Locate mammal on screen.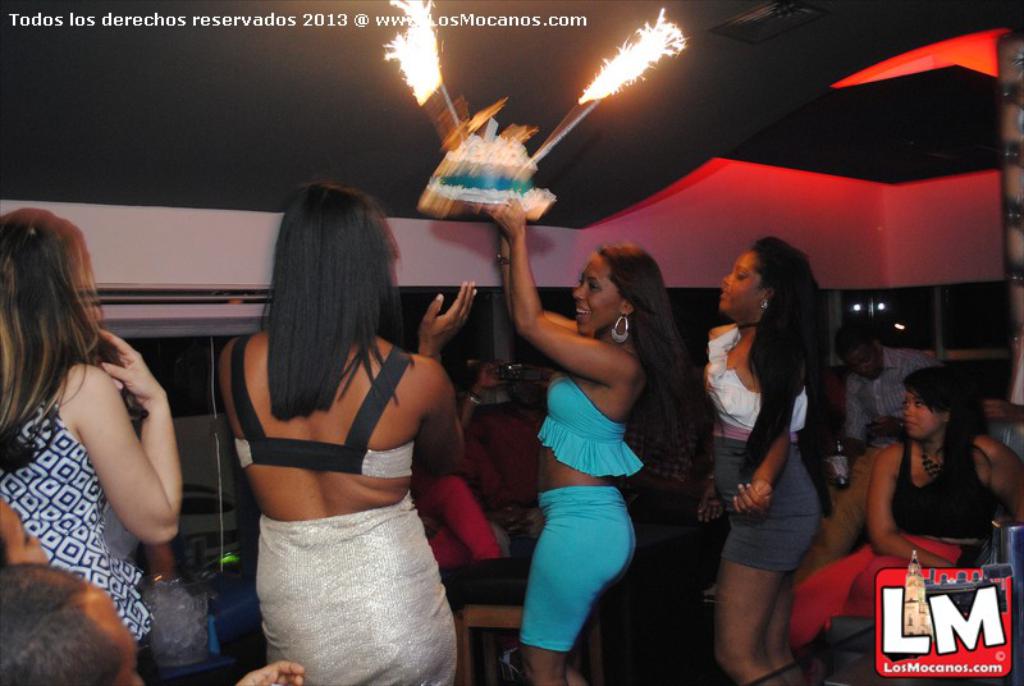
On screen at box(701, 233, 840, 685).
